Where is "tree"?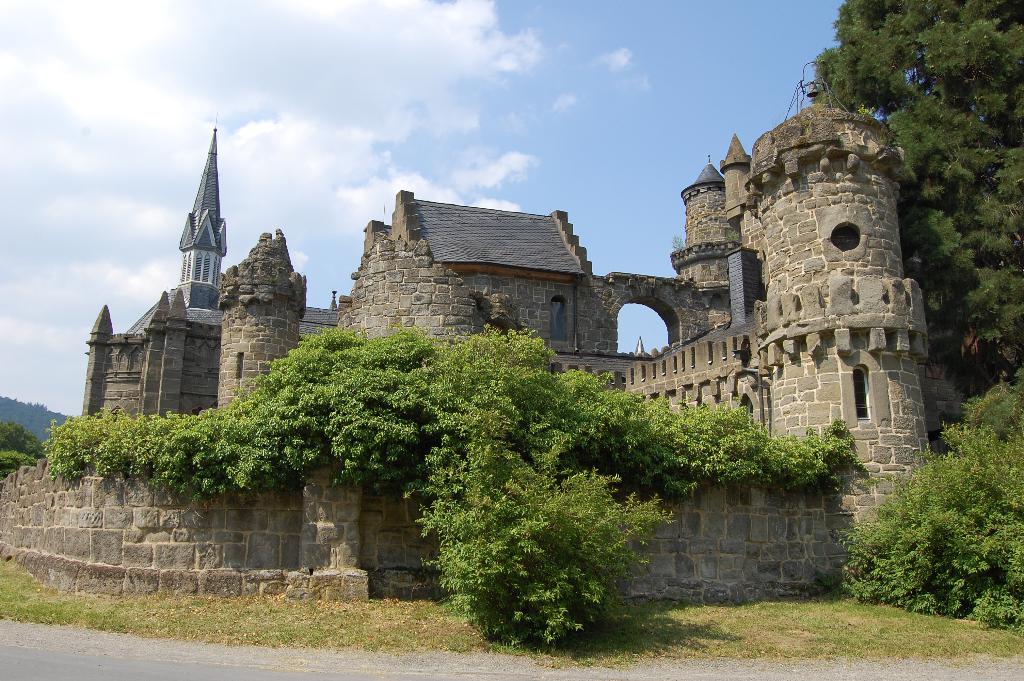
BBox(801, 0, 1023, 387).
